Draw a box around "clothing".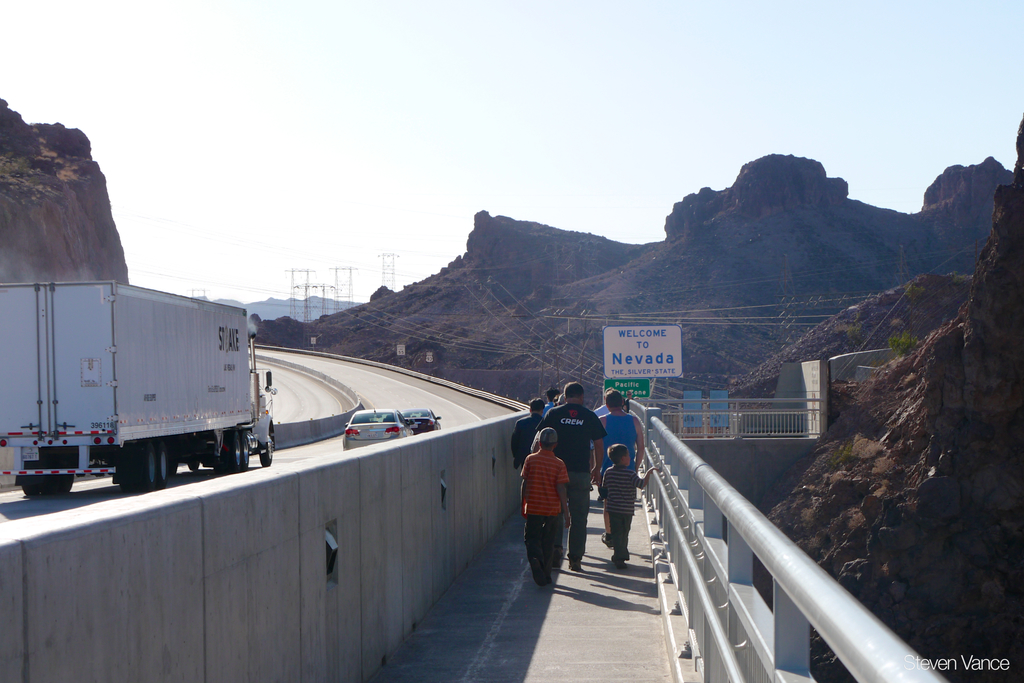
(598, 463, 644, 566).
